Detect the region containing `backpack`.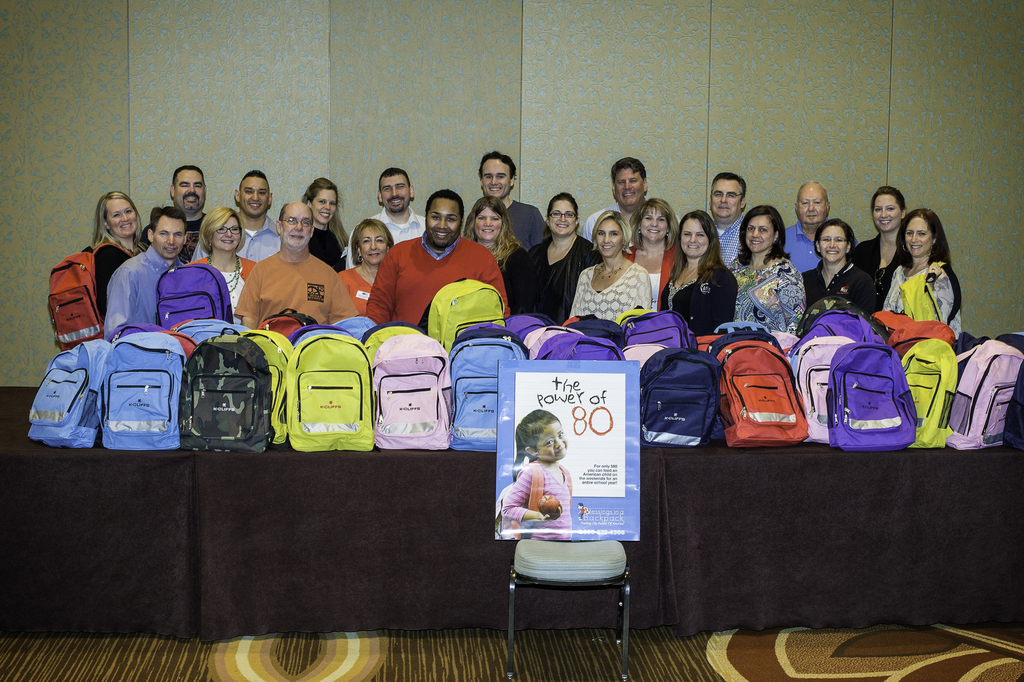
pyautogui.locateOnScreen(534, 337, 621, 374).
